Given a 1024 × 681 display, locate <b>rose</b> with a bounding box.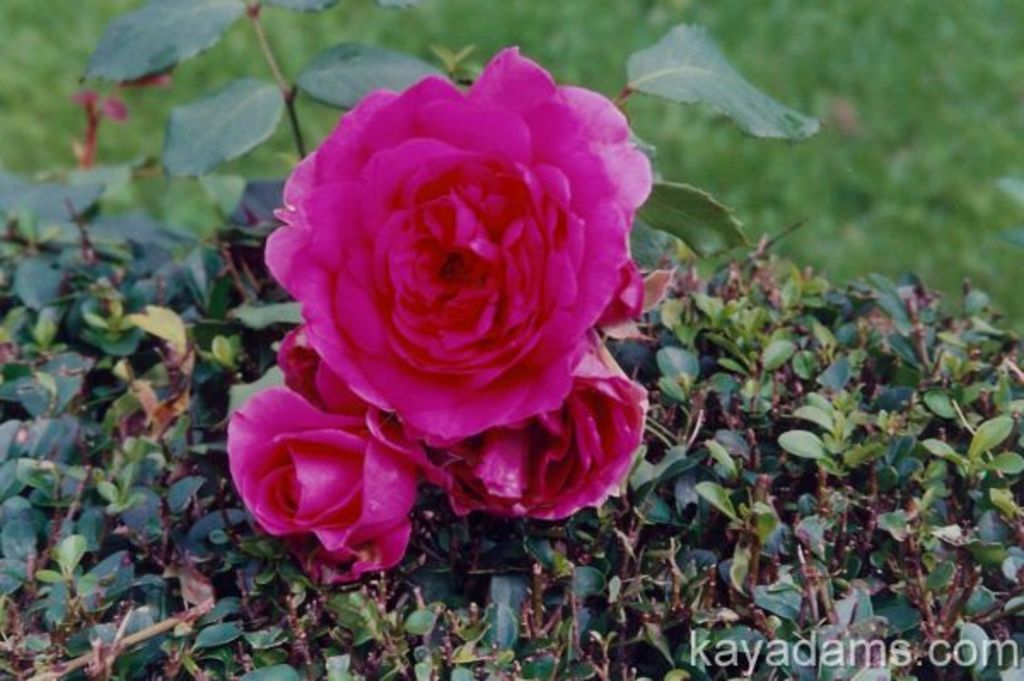
Located: (229,386,416,584).
